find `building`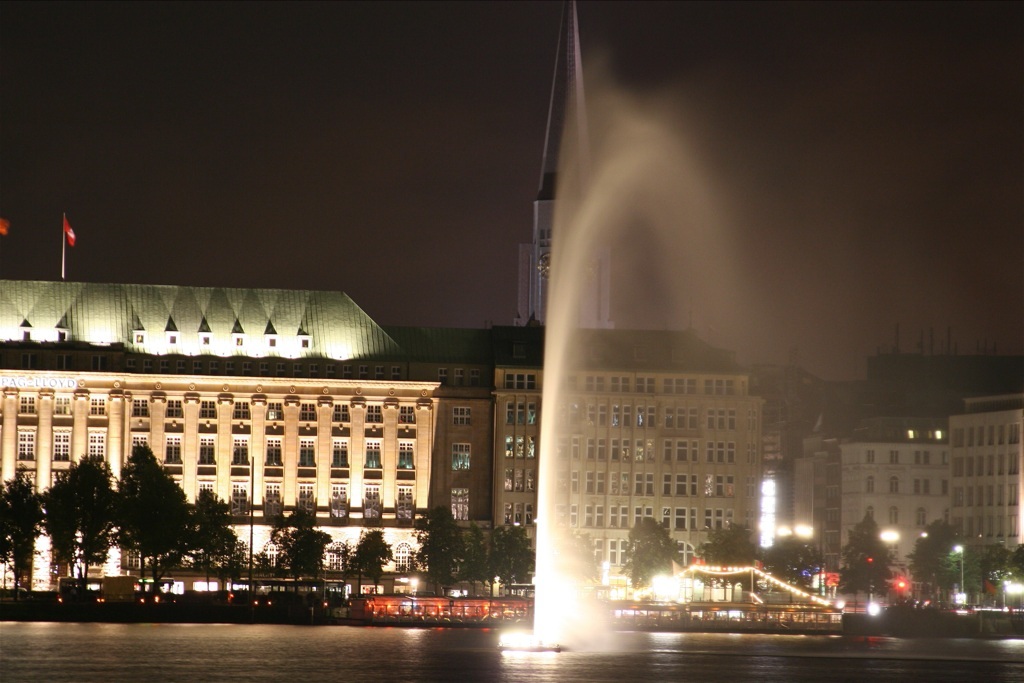
bbox=[0, 278, 1023, 596]
